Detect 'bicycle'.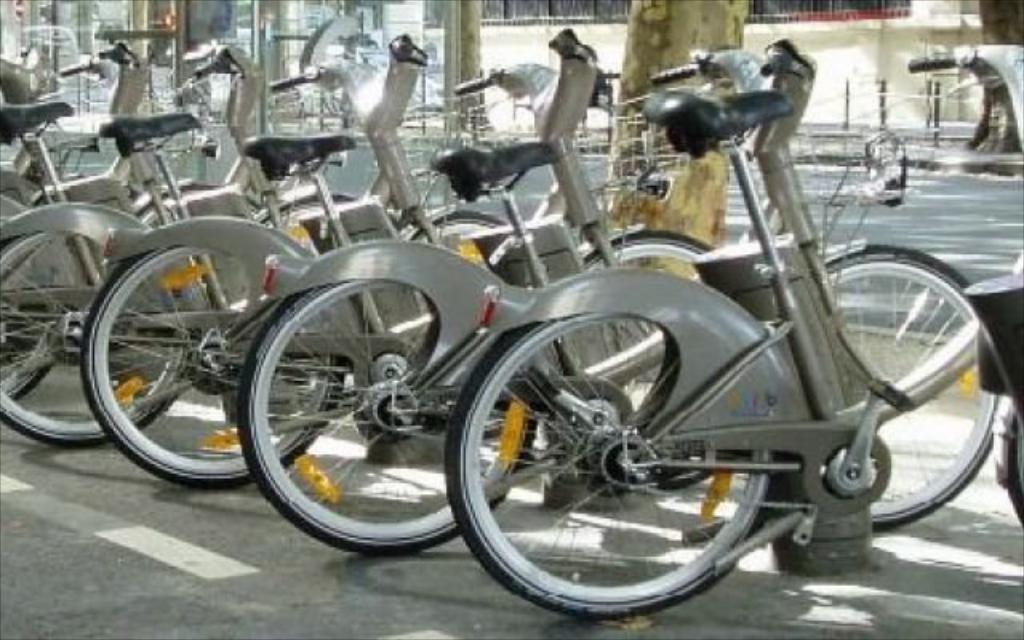
Detected at left=0, top=40, right=376, bottom=413.
